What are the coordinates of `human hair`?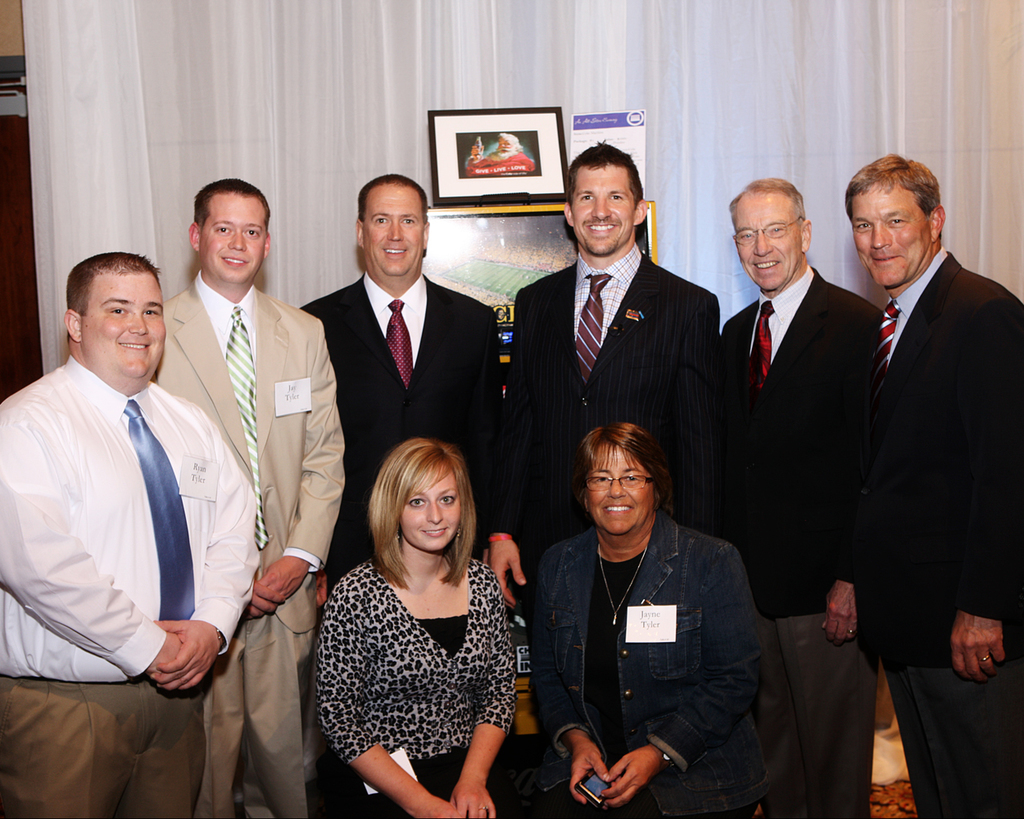
Rect(565, 141, 645, 197).
